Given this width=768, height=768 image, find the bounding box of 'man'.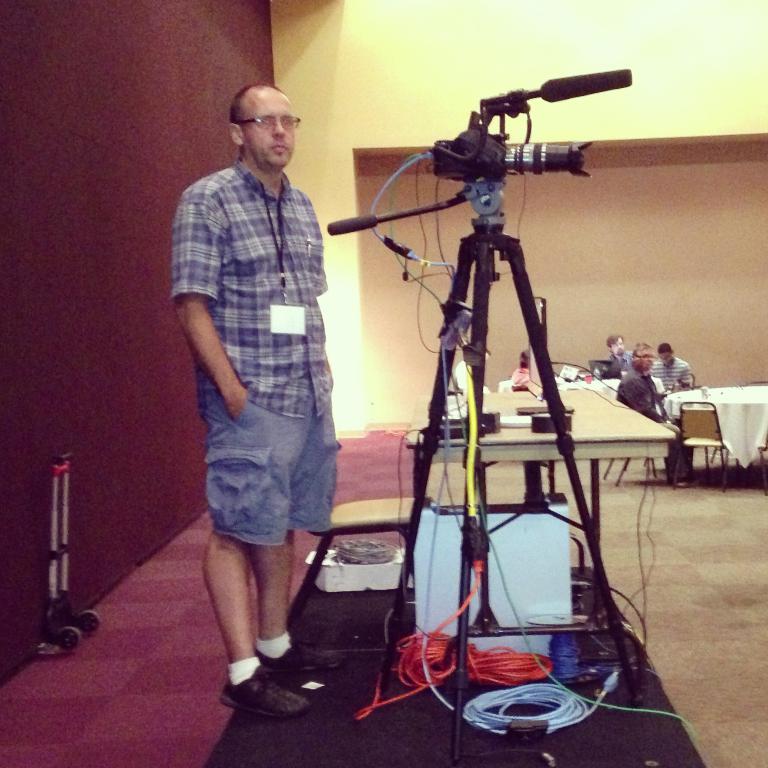
<bbox>648, 342, 695, 395</bbox>.
